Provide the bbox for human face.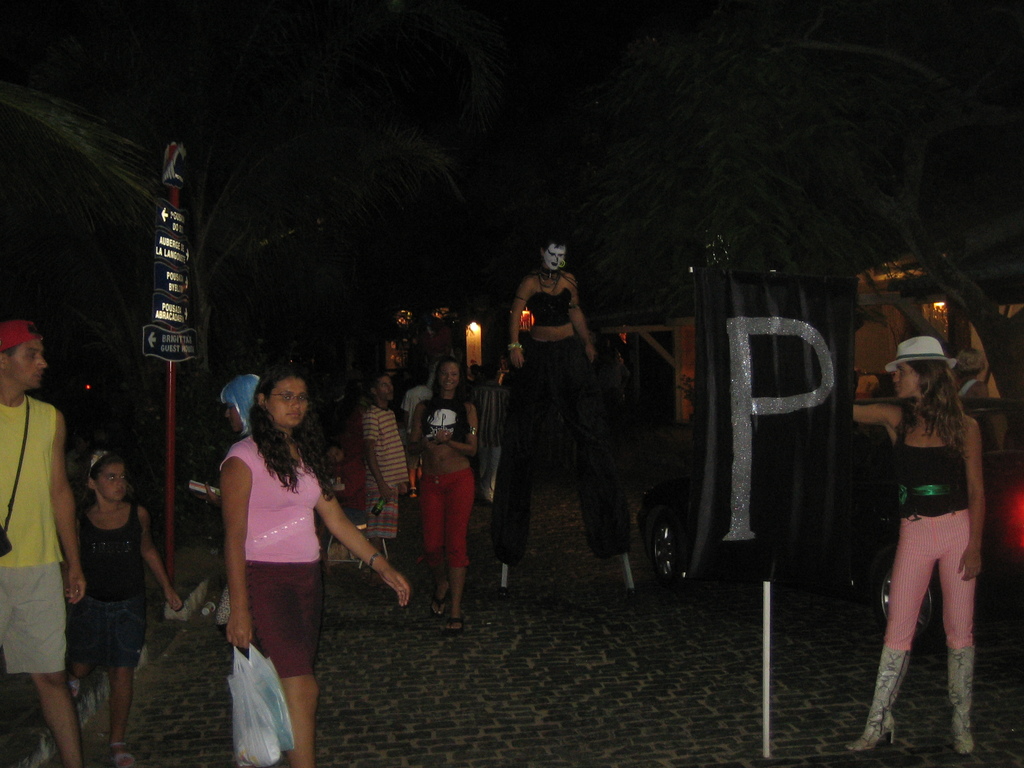
Rect(269, 378, 310, 429).
